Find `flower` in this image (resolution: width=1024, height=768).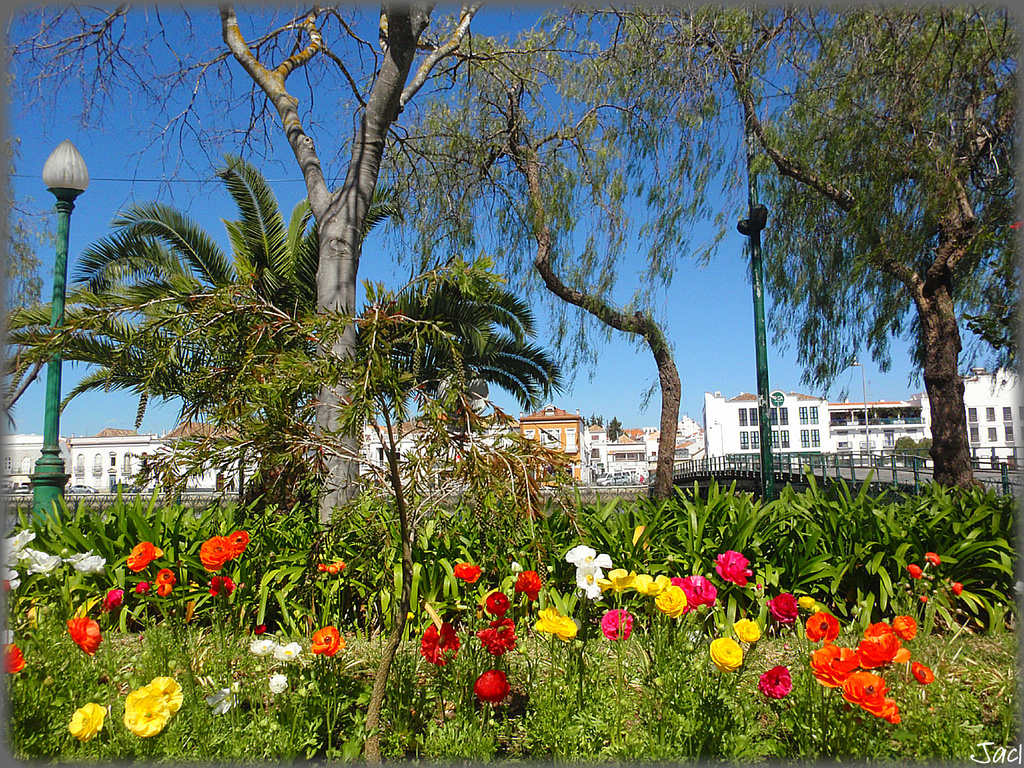
region(809, 641, 858, 687).
